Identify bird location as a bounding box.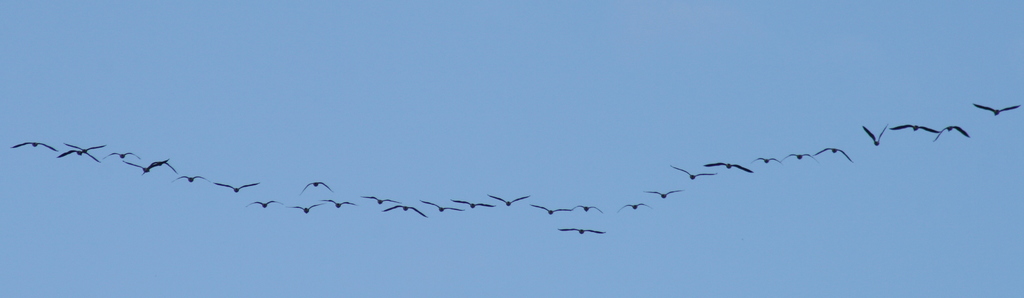
bbox(618, 203, 653, 213).
